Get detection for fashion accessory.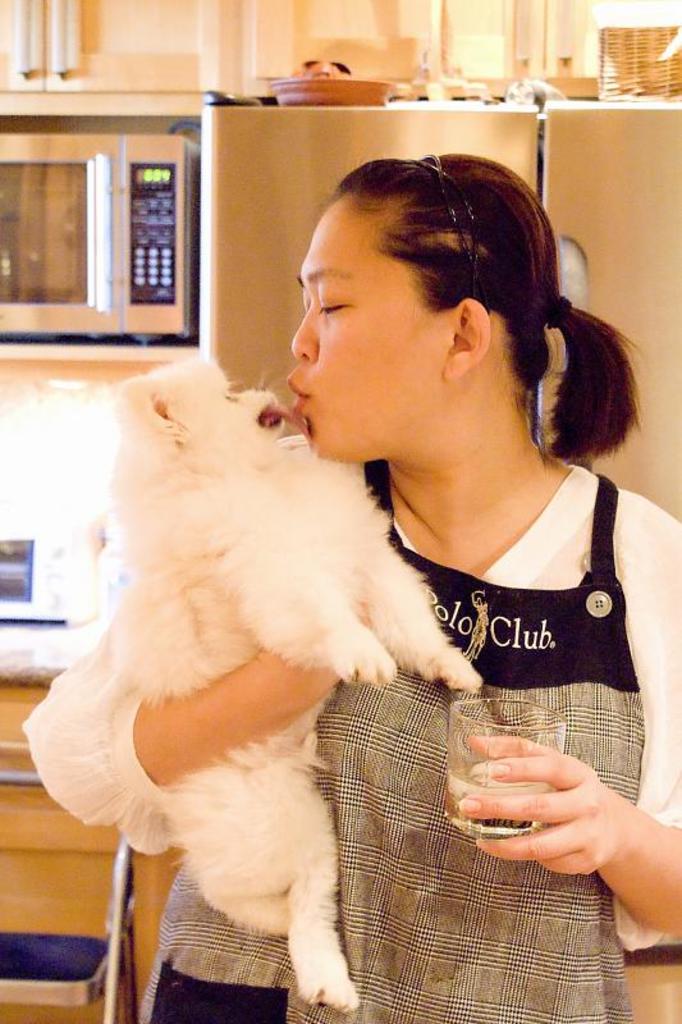
Detection: pyautogui.locateOnScreen(407, 152, 493, 317).
